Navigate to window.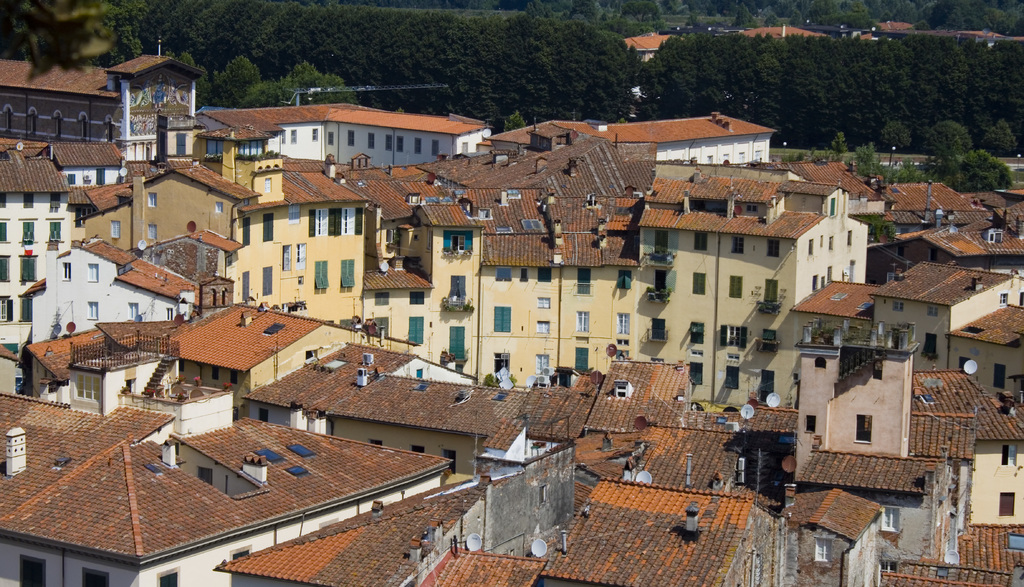
Navigation target: 412:293:426:303.
